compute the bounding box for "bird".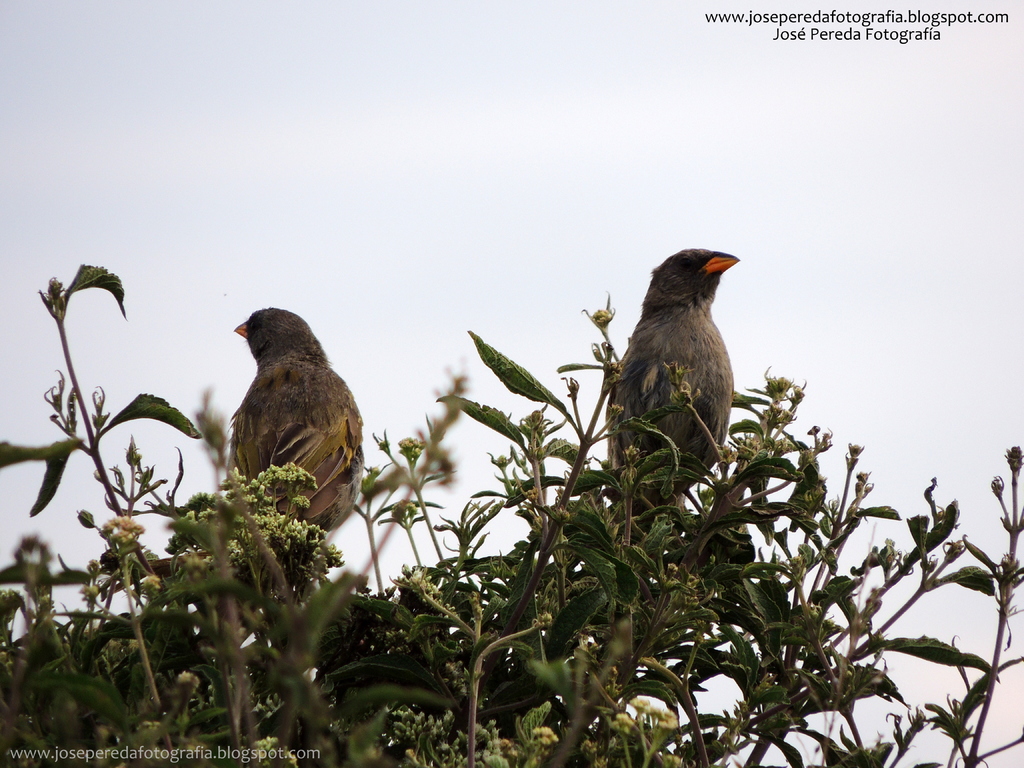
left=607, top=242, right=757, bottom=500.
